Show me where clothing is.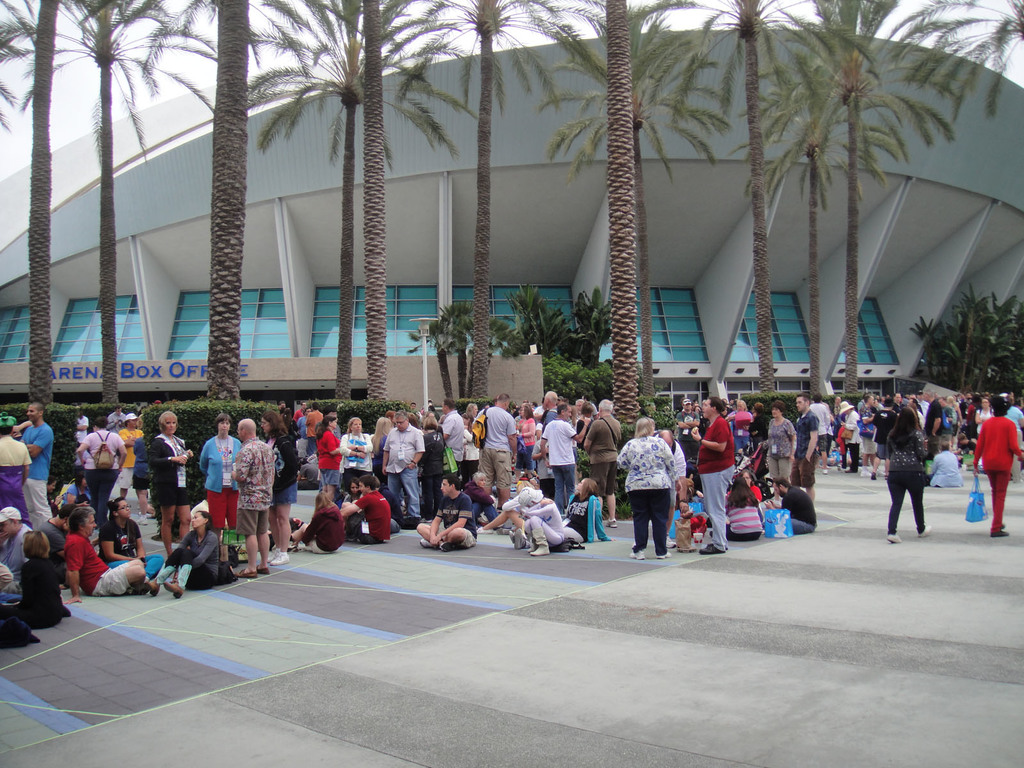
clothing is at box(977, 410, 1023, 536).
